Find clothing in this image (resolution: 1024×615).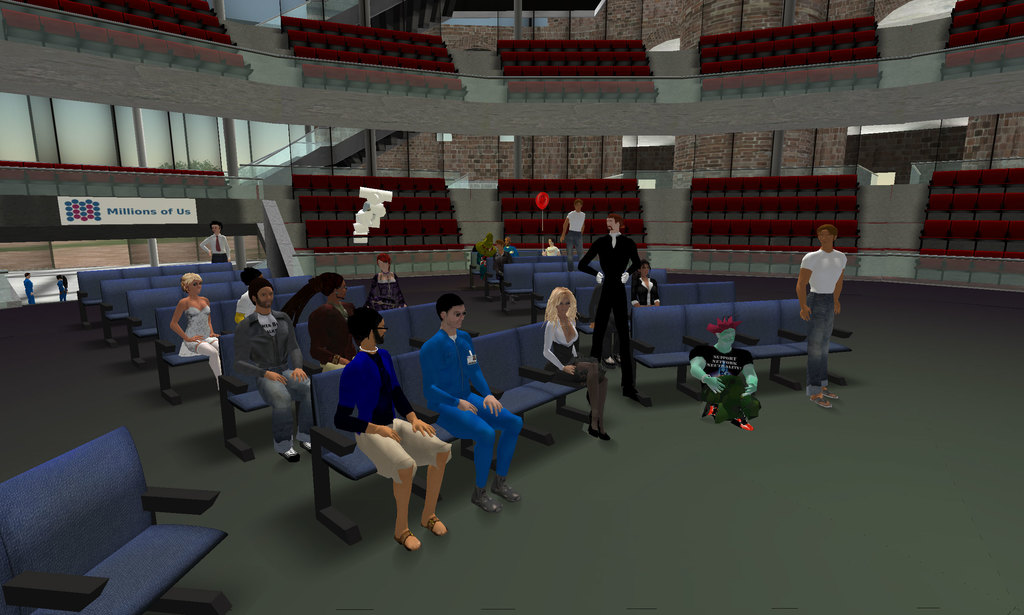
(left=557, top=349, right=600, bottom=419).
